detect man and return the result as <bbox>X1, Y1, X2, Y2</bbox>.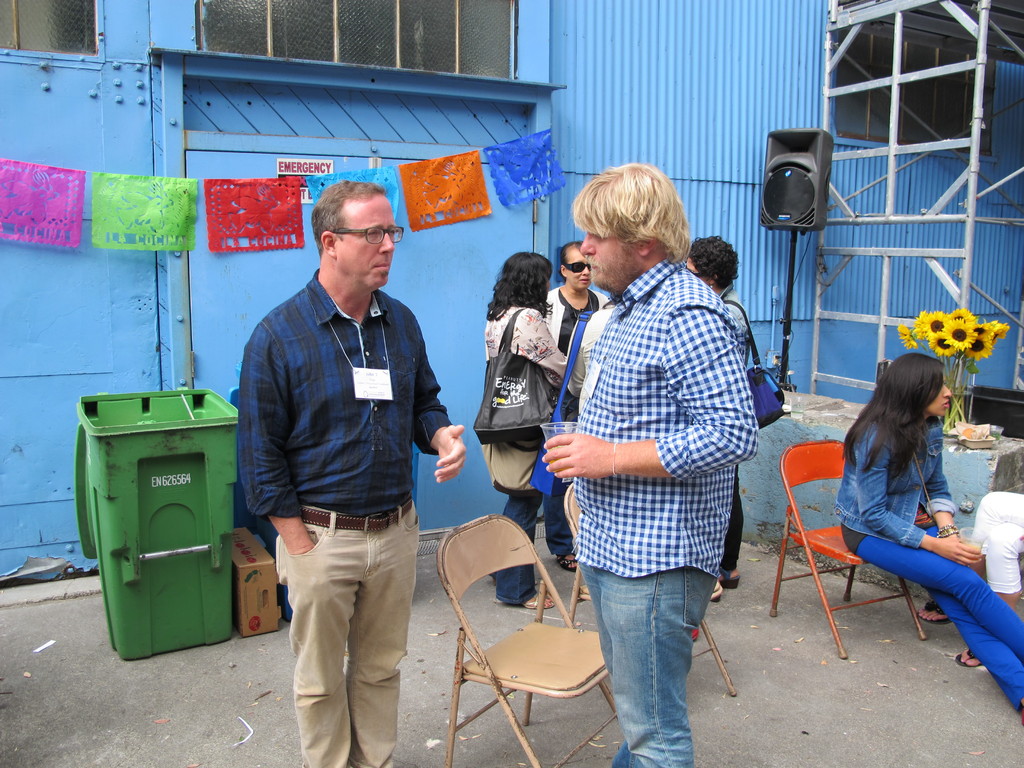
<bbox>543, 162, 756, 767</bbox>.
